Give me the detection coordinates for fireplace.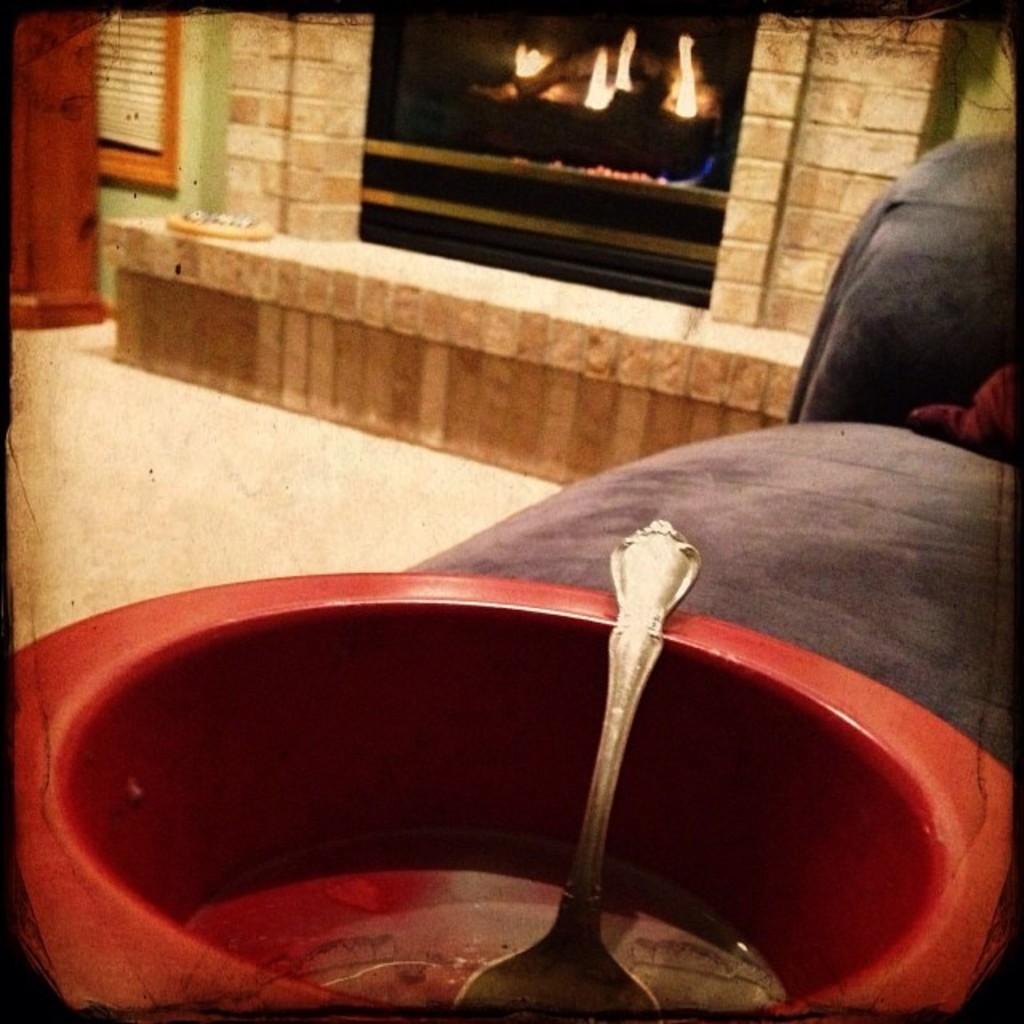
<bbox>360, 13, 760, 306</bbox>.
